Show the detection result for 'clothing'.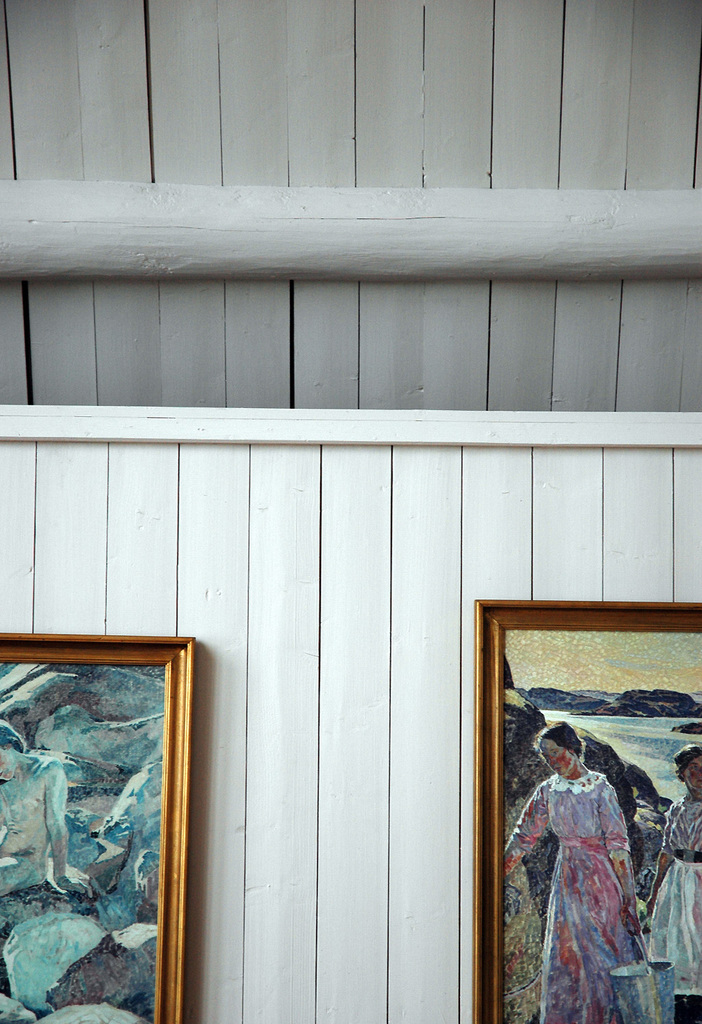
[x1=513, y1=735, x2=664, y2=990].
